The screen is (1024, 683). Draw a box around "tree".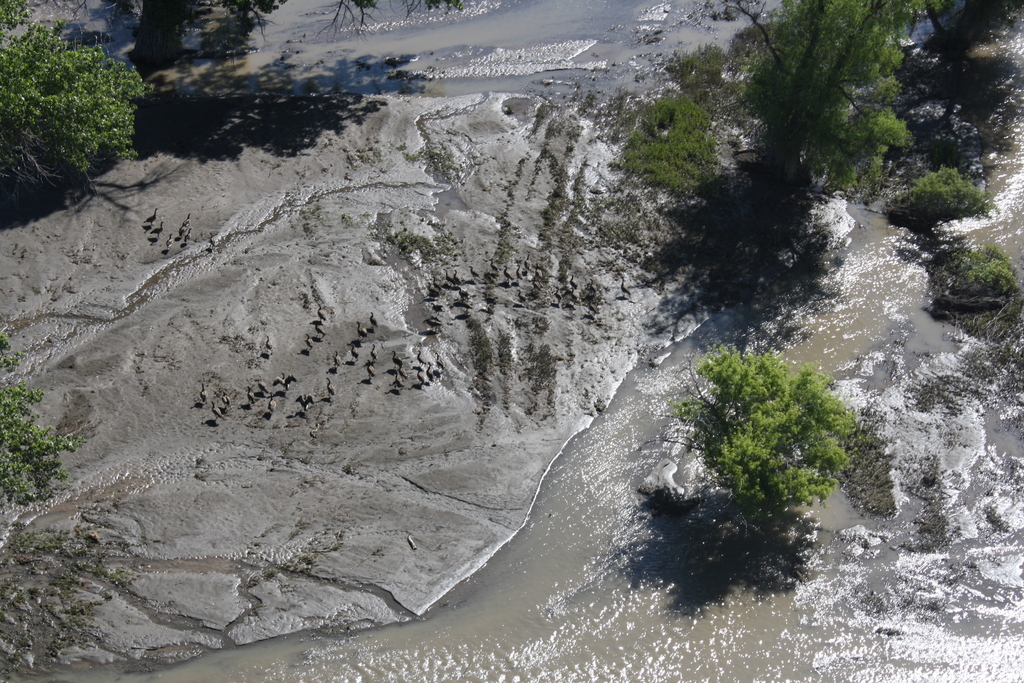
[728, 0, 956, 192].
